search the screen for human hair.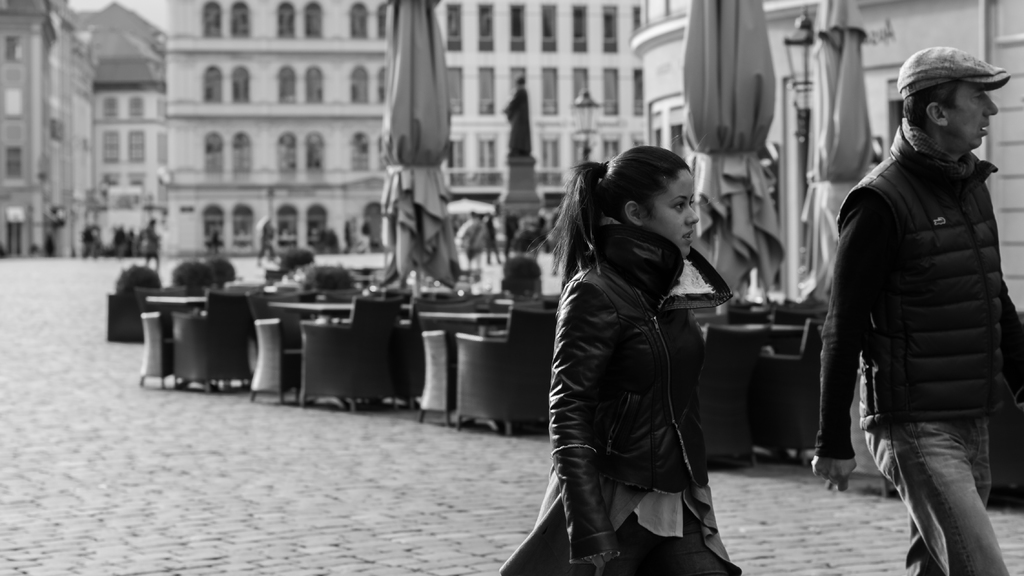
Found at [902, 77, 961, 128].
